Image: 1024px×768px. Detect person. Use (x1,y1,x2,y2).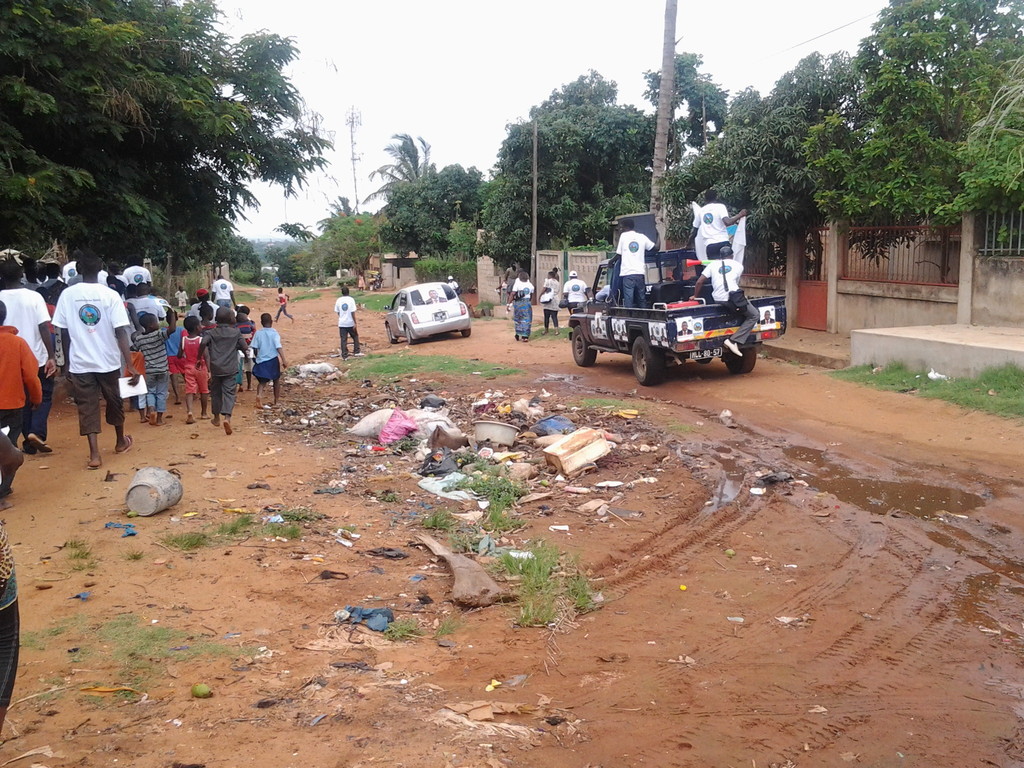
(445,272,458,291).
